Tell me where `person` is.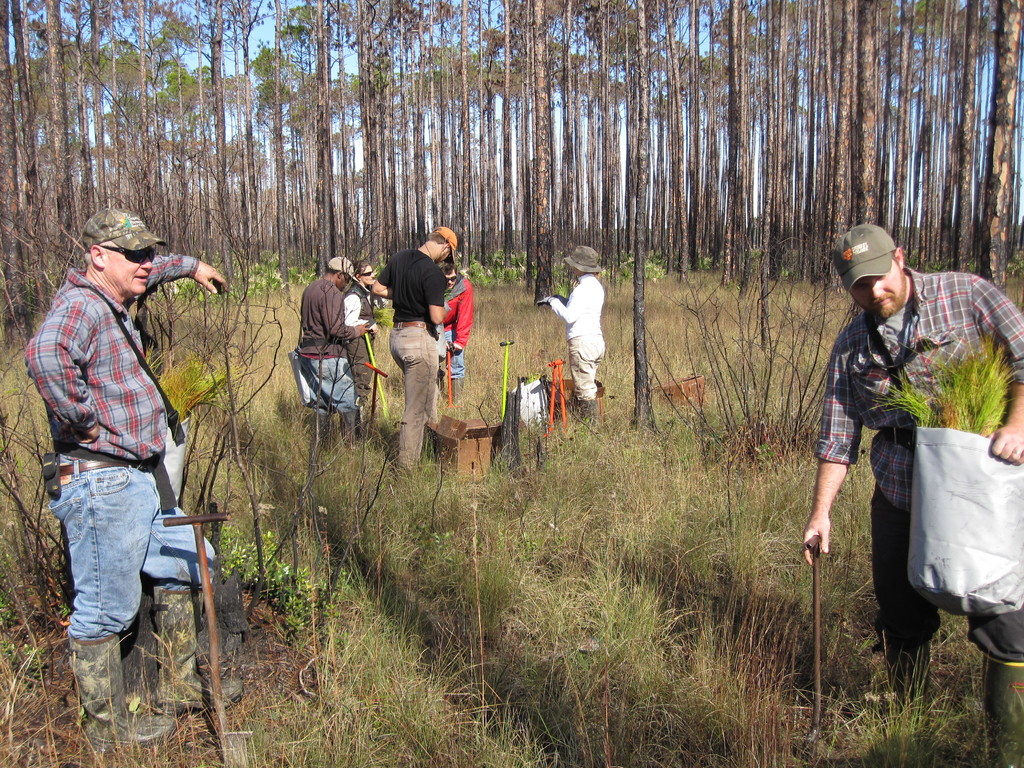
`person` is at {"x1": 793, "y1": 224, "x2": 1023, "y2": 767}.
